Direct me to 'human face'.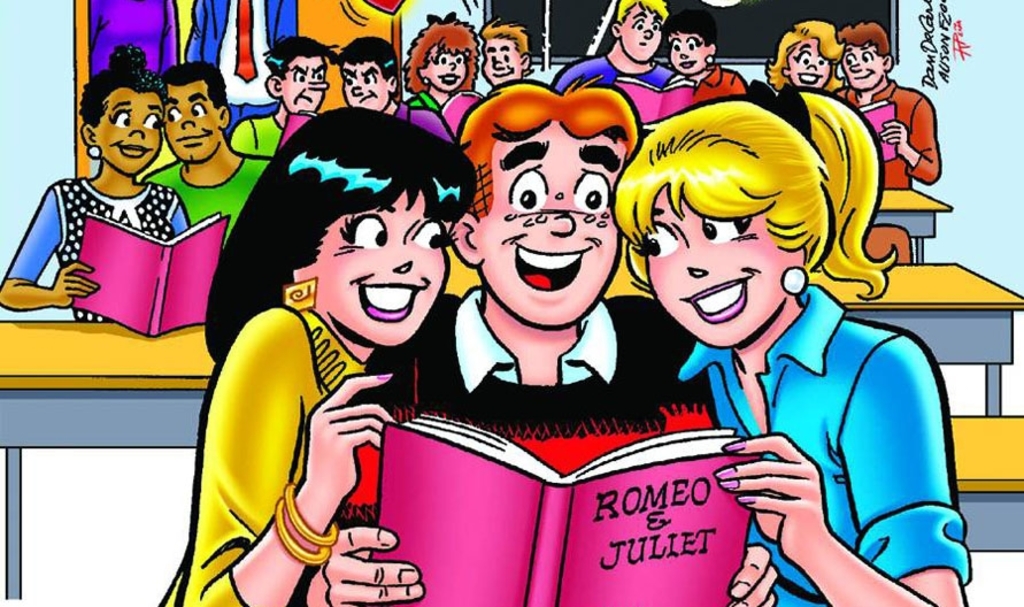
Direction: Rect(310, 191, 451, 348).
